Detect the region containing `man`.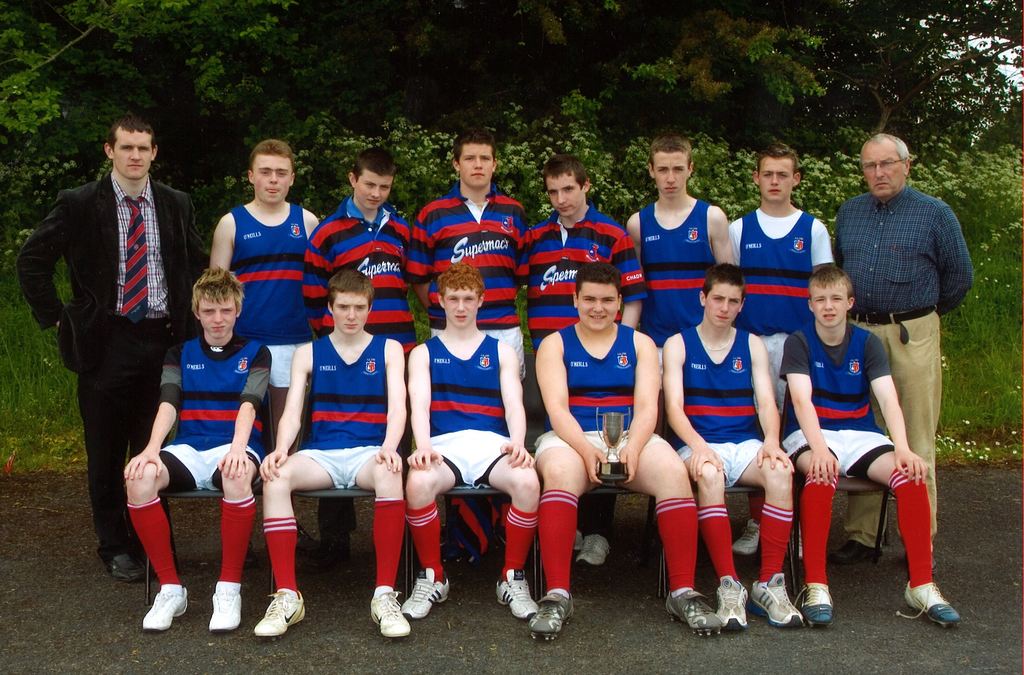
{"left": 414, "top": 132, "right": 543, "bottom": 400}.
